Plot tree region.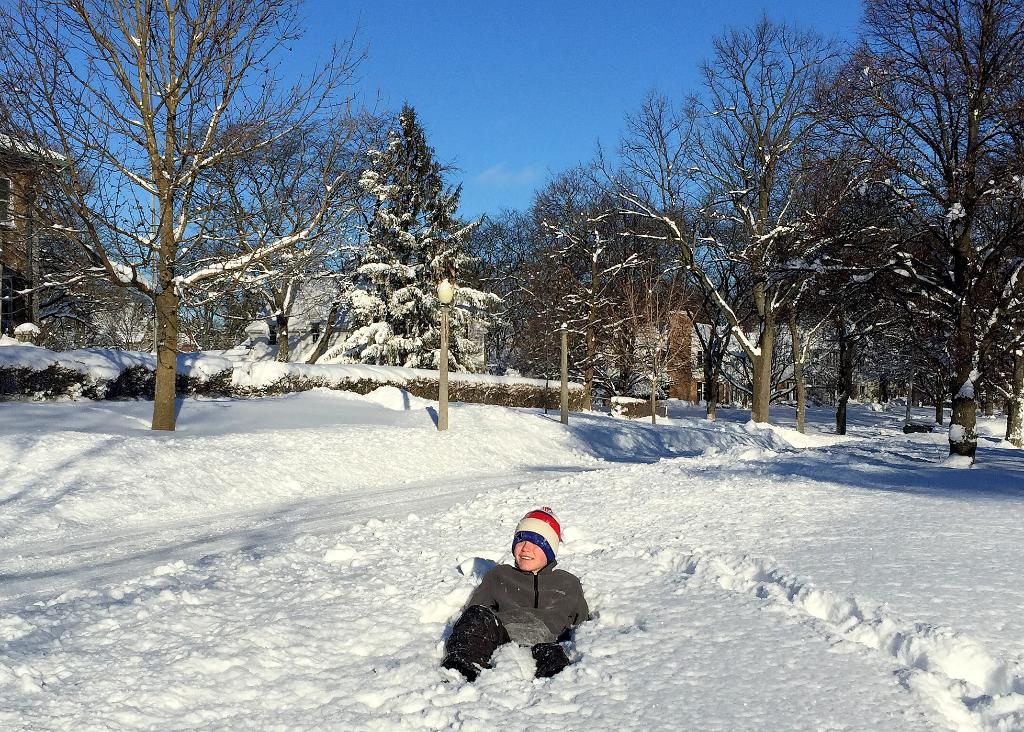
Plotted at detection(183, 107, 406, 367).
